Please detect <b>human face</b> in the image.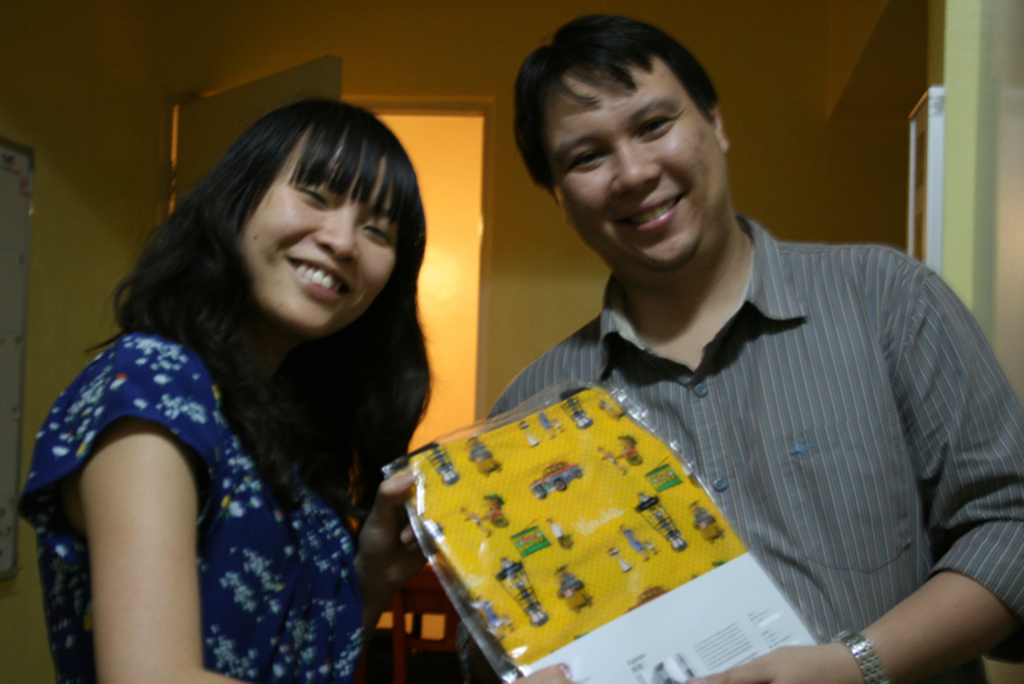
238 127 394 338.
